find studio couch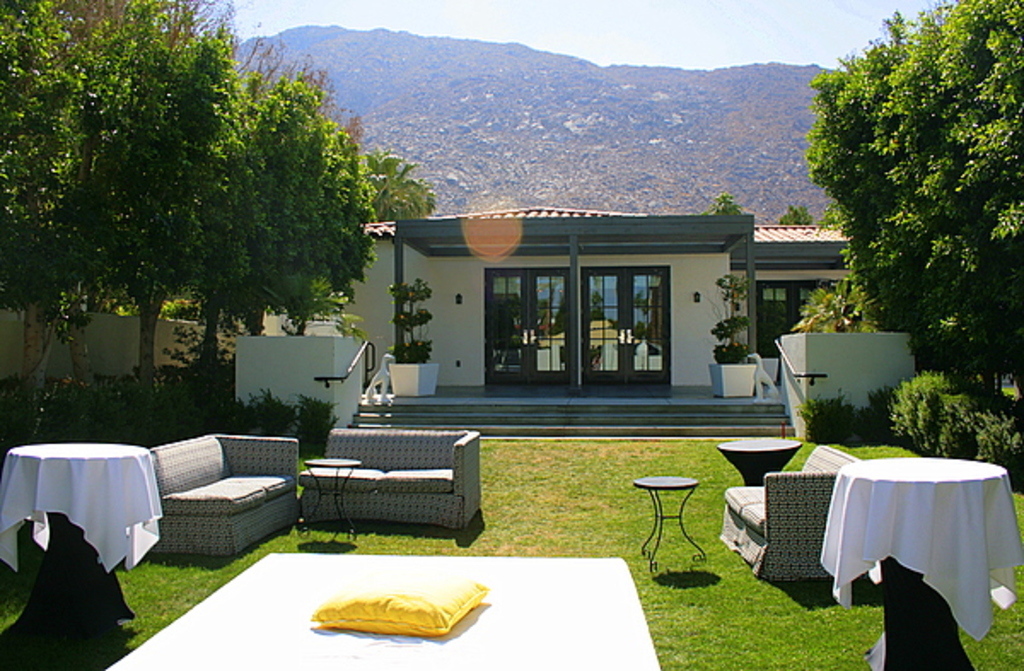
[138, 429, 304, 560]
